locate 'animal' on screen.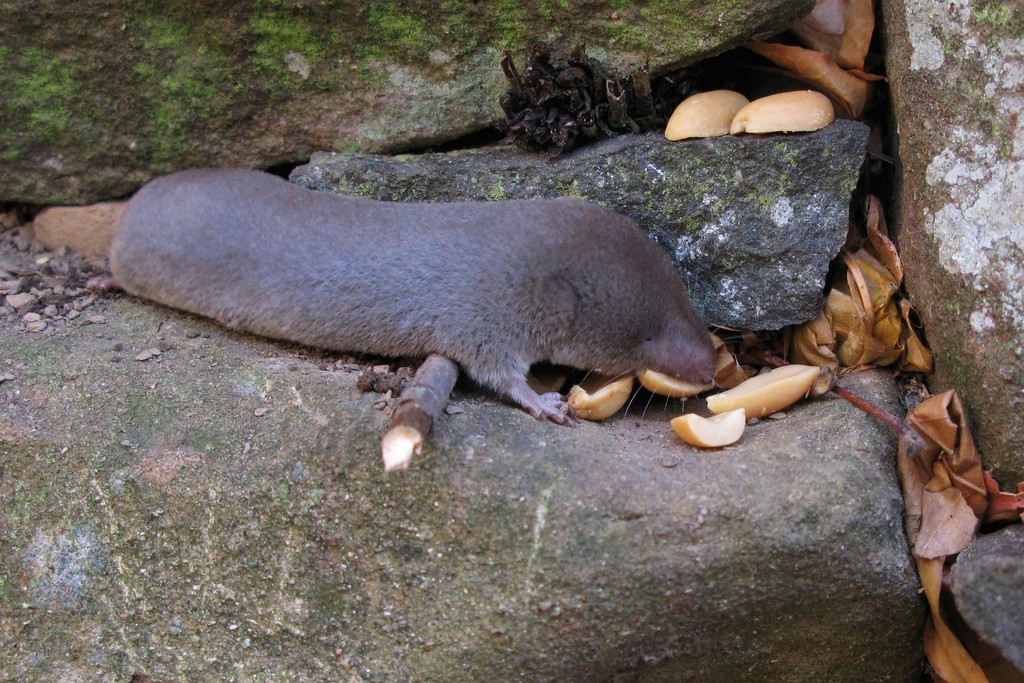
On screen at select_region(27, 162, 760, 425).
